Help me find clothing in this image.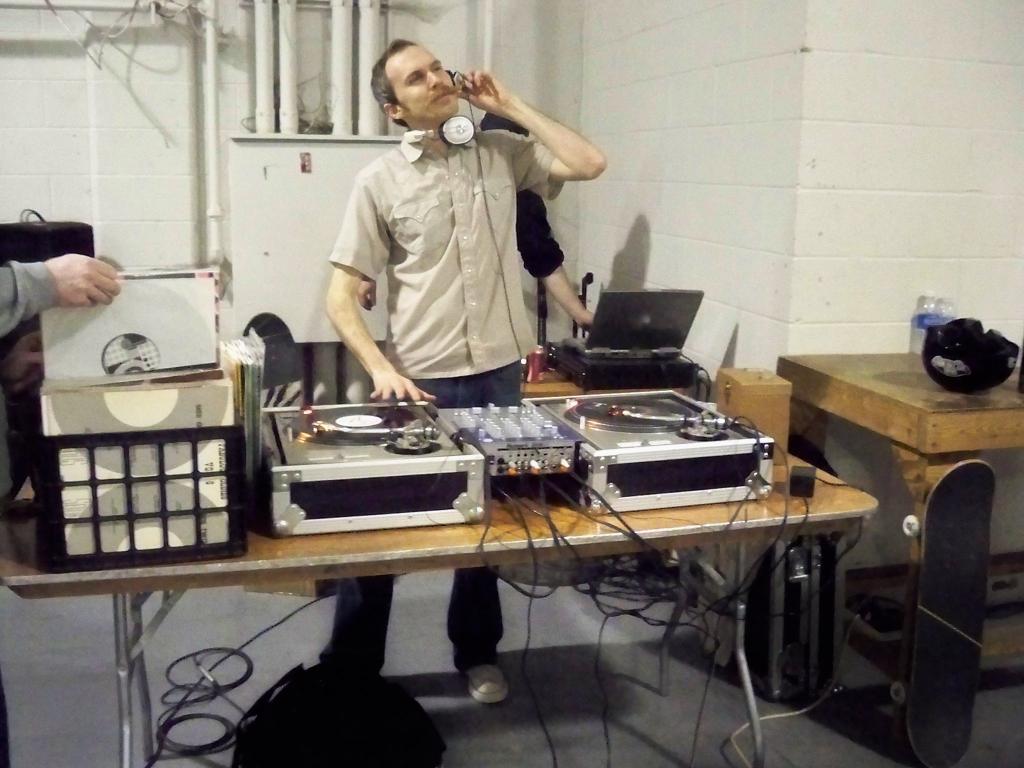
Found it: detection(0, 257, 54, 340).
